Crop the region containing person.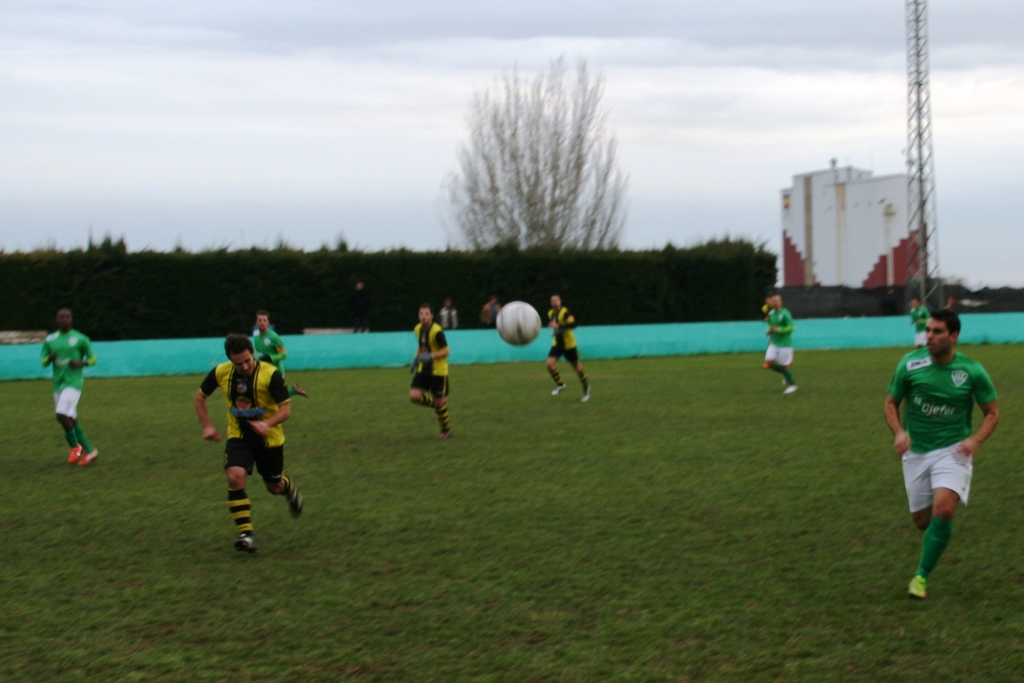
Crop region: 539 291 586 402.
